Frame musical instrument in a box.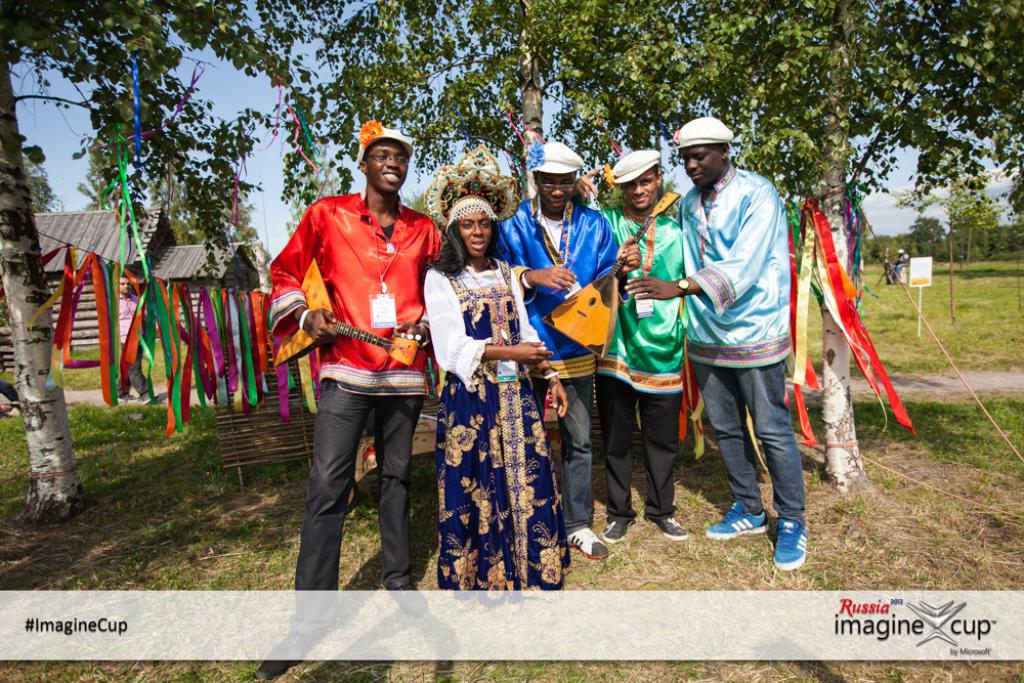
274/267/413/371.
